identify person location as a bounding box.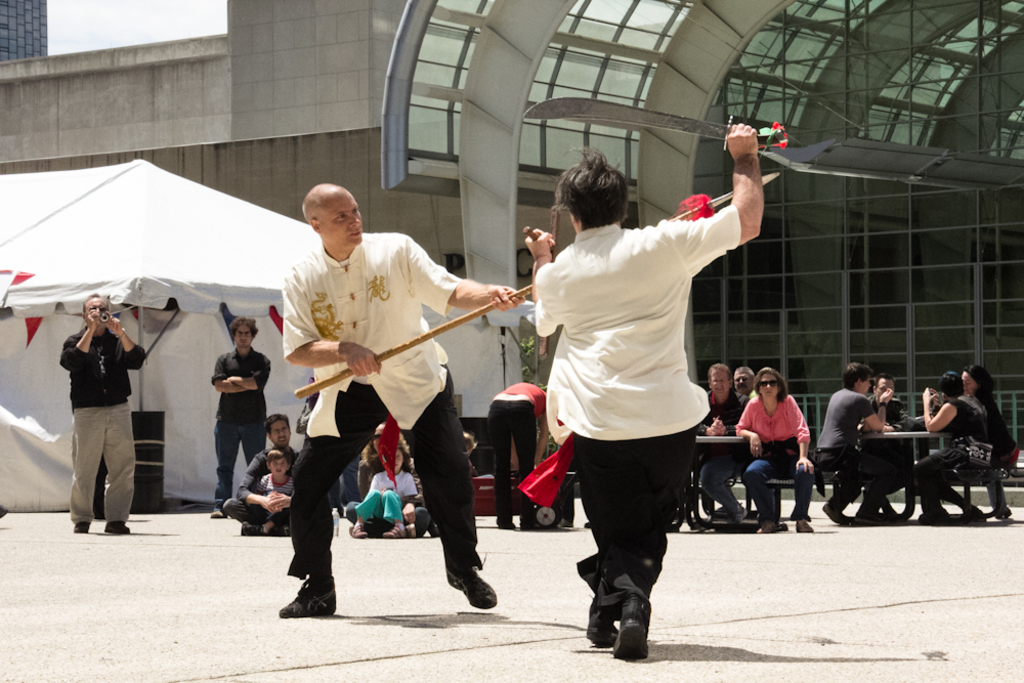
[57,281,140,544].
